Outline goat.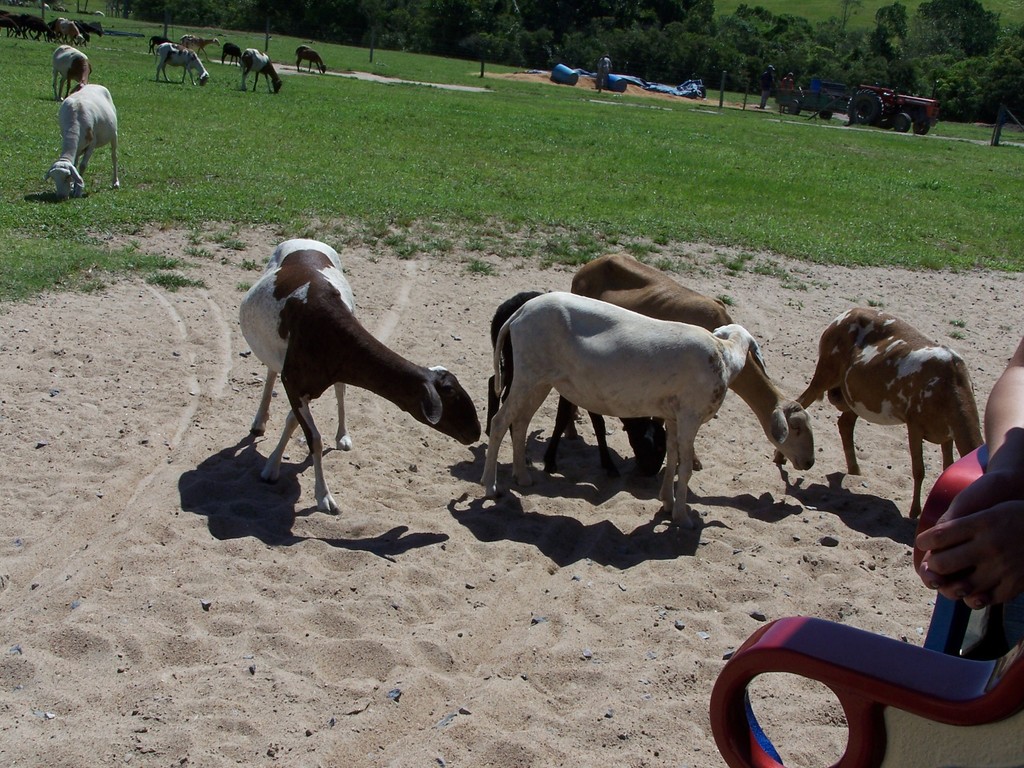
Outline: (x1=237, y1=48, x2=283, y2=93).
